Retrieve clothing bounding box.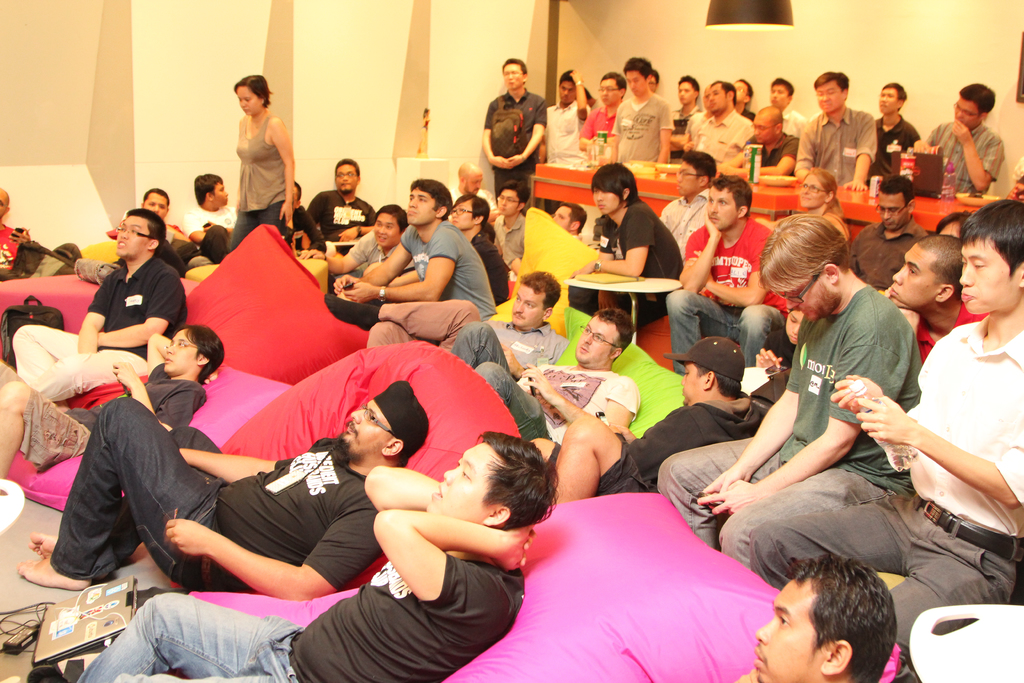
Bounding box: l=751, t=313, r=1023, b=645.
